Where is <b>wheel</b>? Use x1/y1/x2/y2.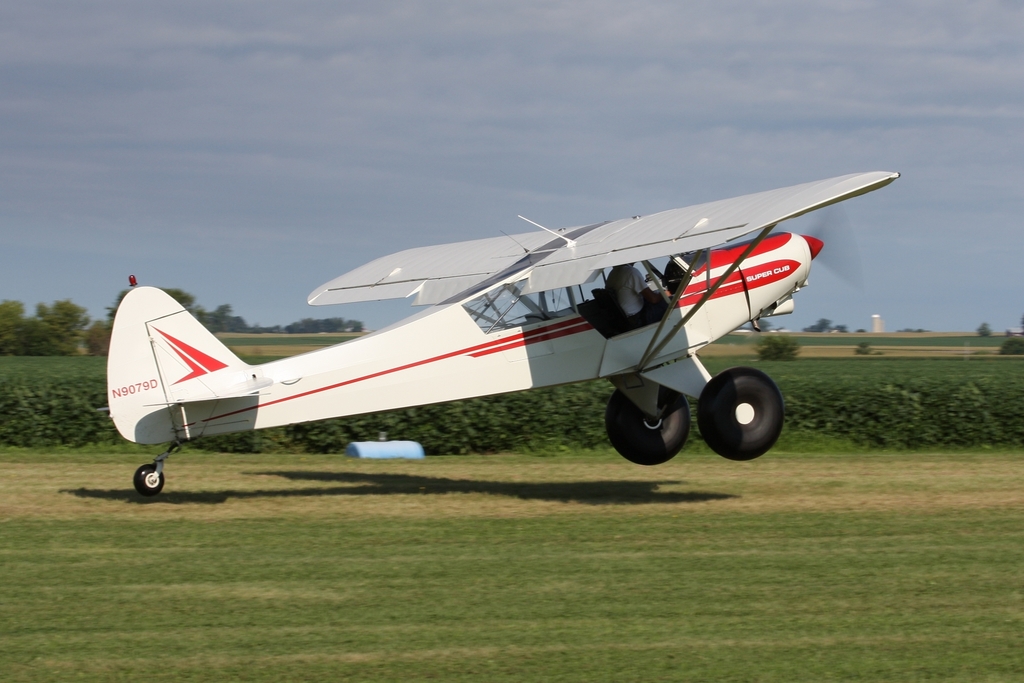
712/369/790/457.
